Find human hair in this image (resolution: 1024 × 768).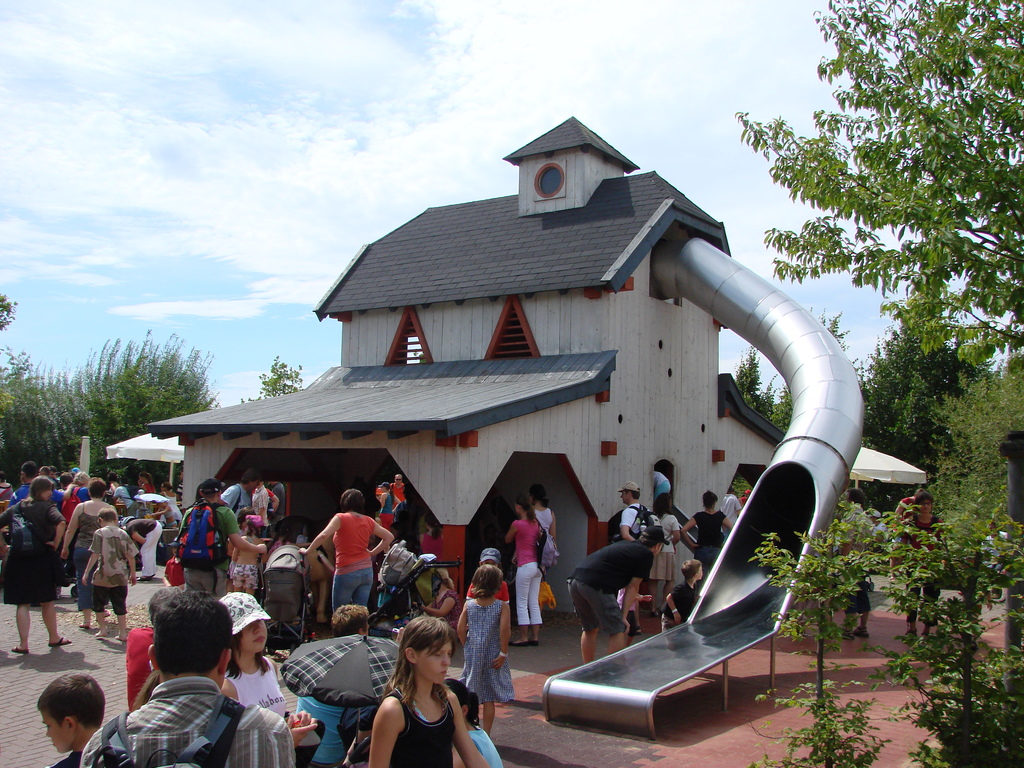
<box>652,492,673,519</box>.
